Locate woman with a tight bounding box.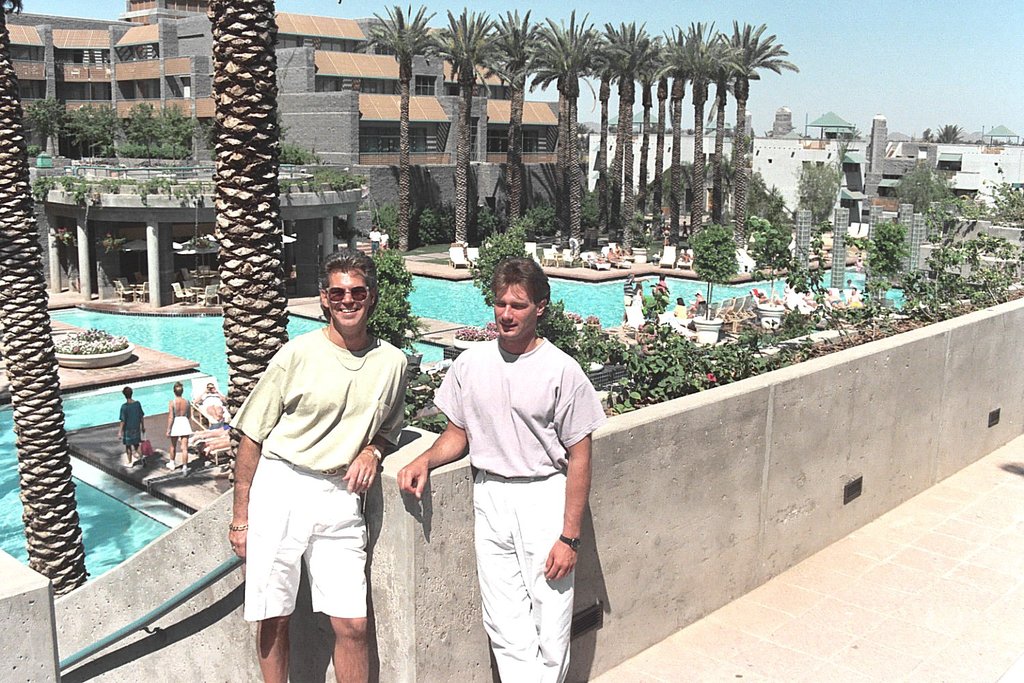
rect(670, 296, 685, 318).
